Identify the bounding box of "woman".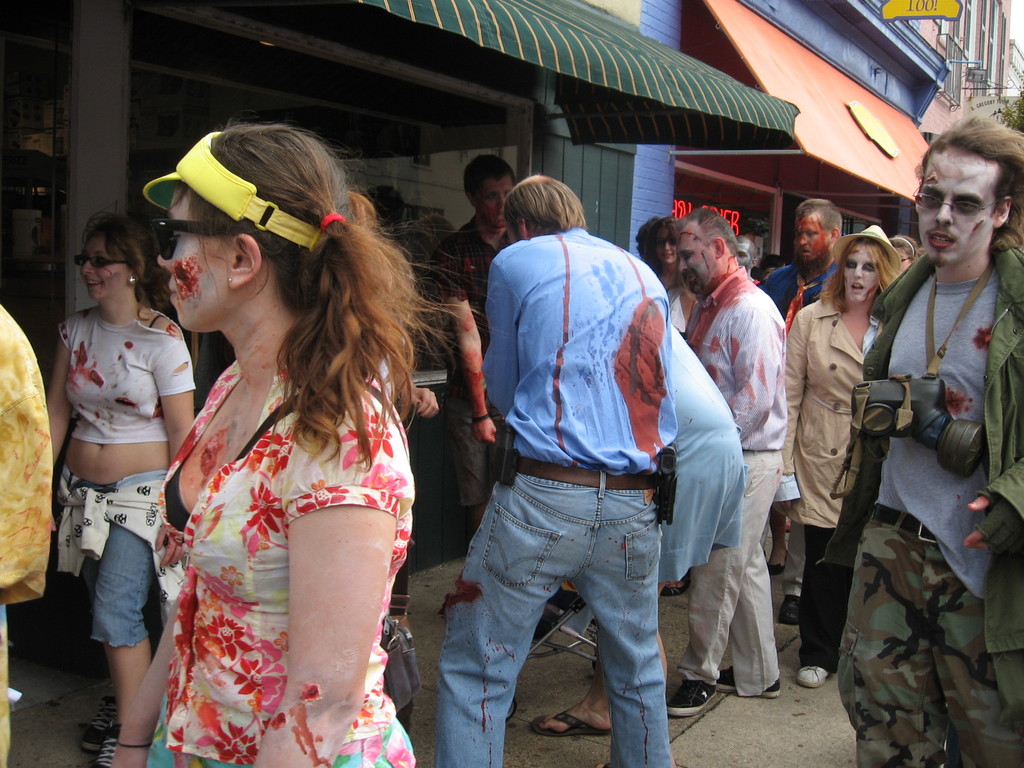
box(644, 217, 696, 599).
